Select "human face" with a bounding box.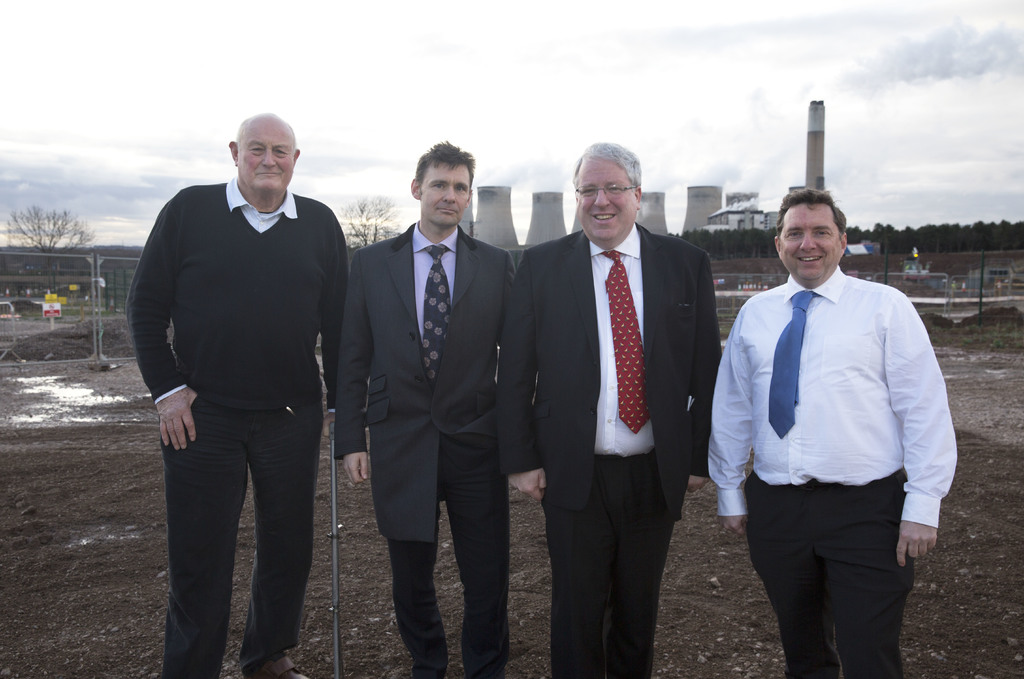
x1=420 y1=163 x2=467 y2=225.
